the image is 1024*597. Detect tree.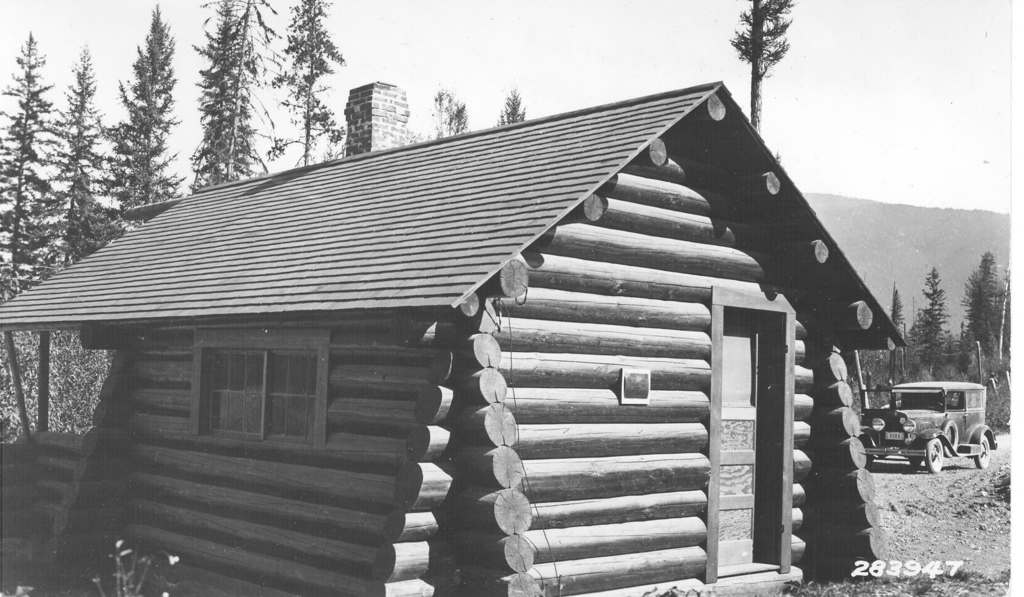
Detection: select_region(287, 0, 342, 169).
